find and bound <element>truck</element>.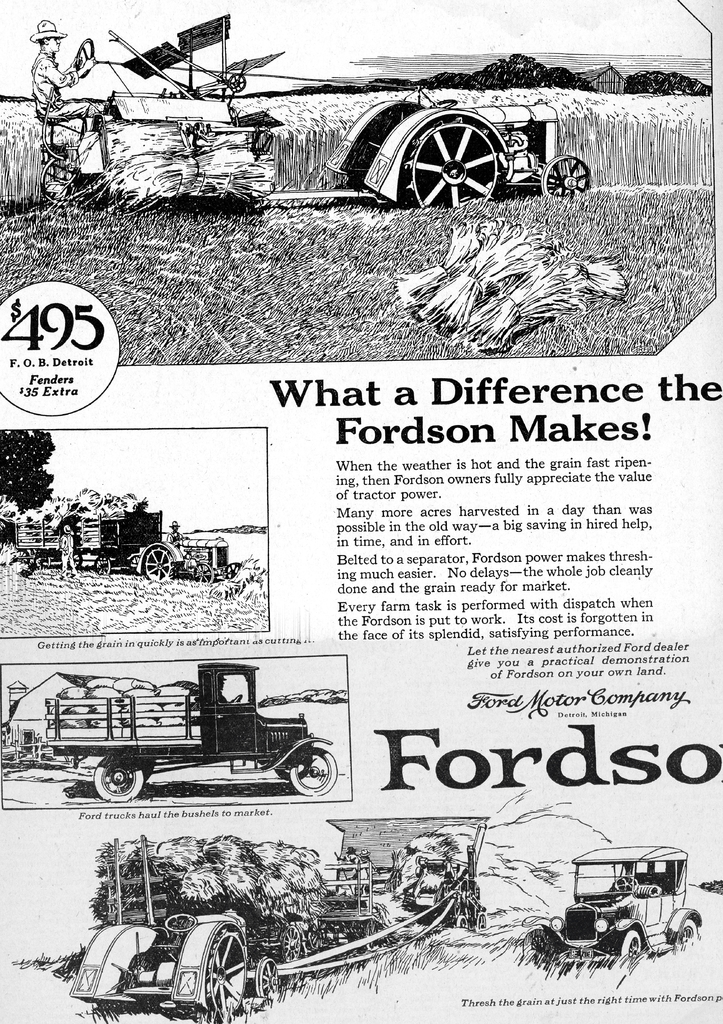
Bound: (x1=38, y1=662, x2=344, y2=811).
